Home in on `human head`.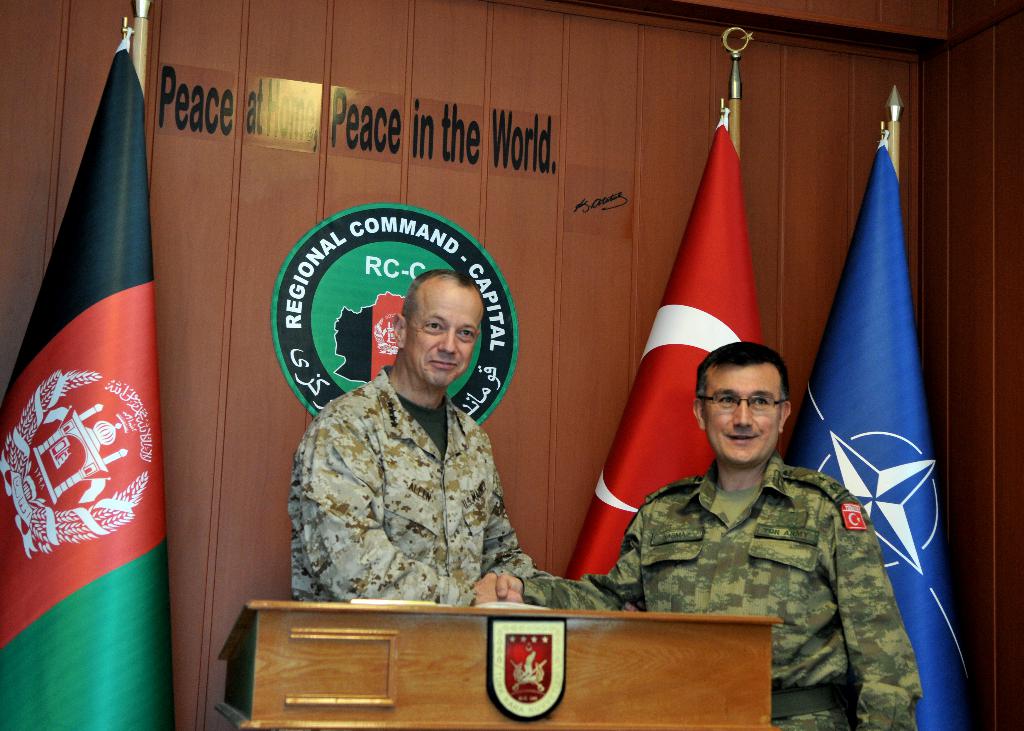
Homed in at <box>691,339,800,466</box>.
